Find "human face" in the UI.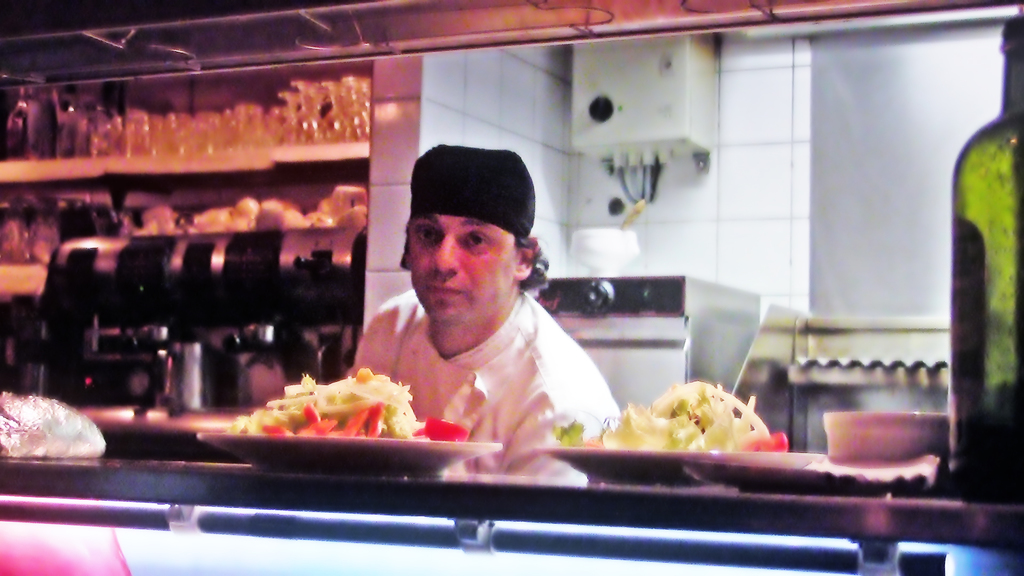
UI element at crop(408, 215, 516, 324).
